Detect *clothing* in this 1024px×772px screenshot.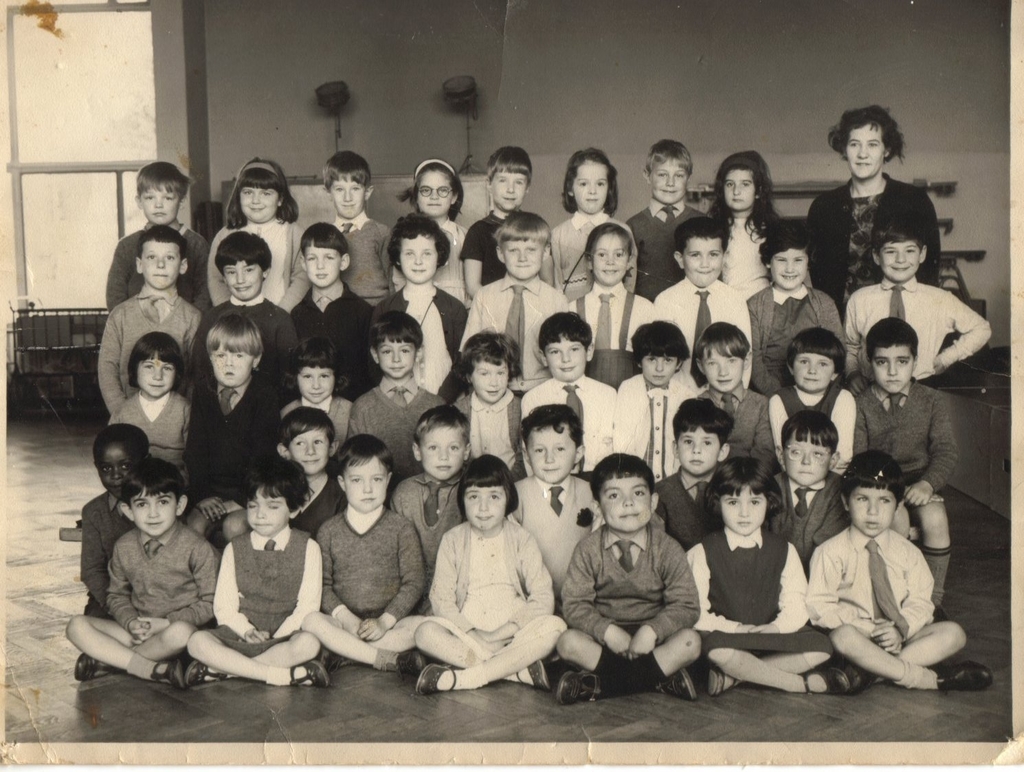
Detection: region(651, 267, 748, 370).
